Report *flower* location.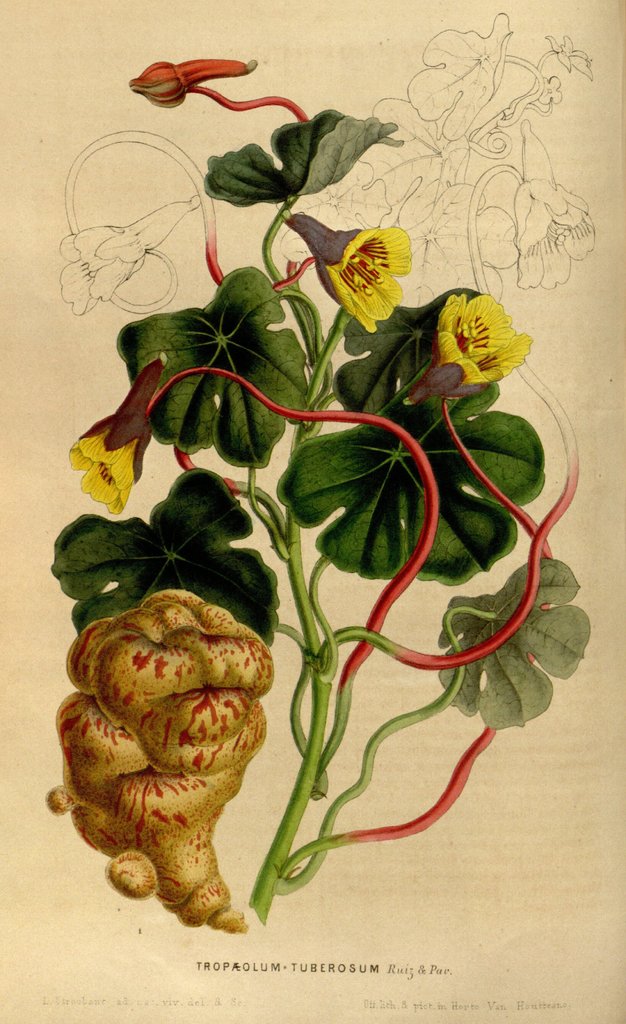
Report: detection(284, 209, 415, 335).
